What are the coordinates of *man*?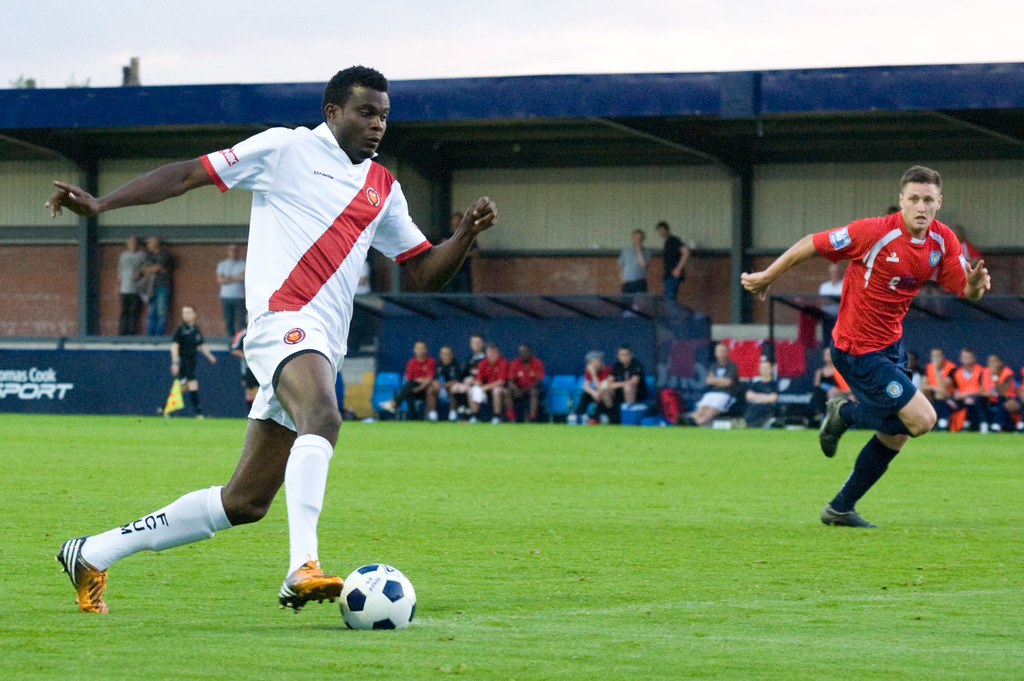
[740,166,990,527].
